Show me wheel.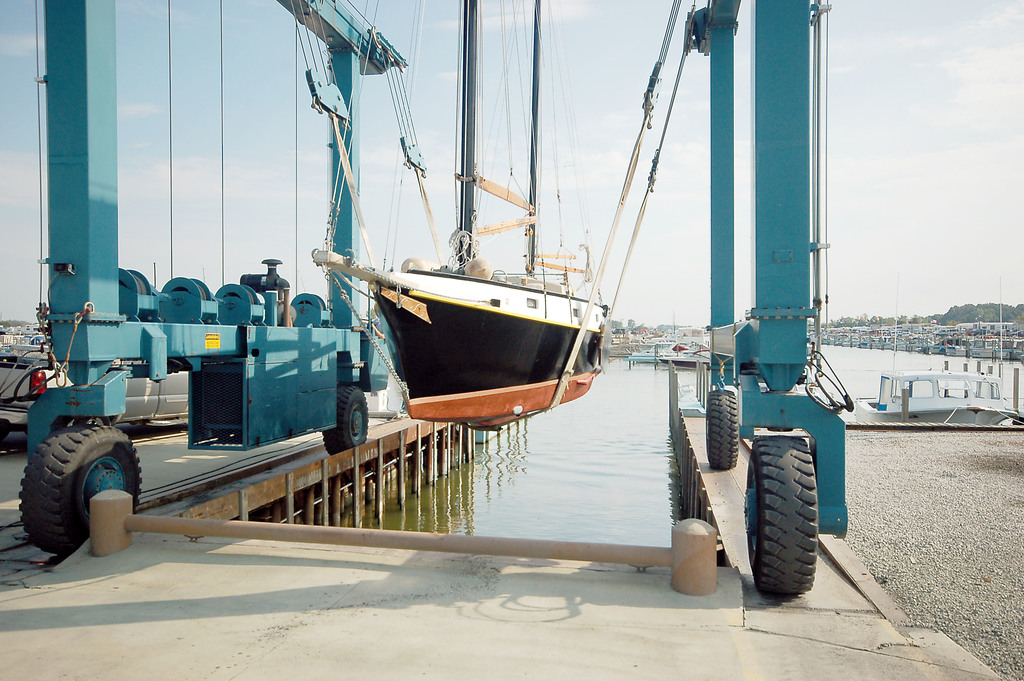
wheel is here: region(708, 386, 740, 466).
